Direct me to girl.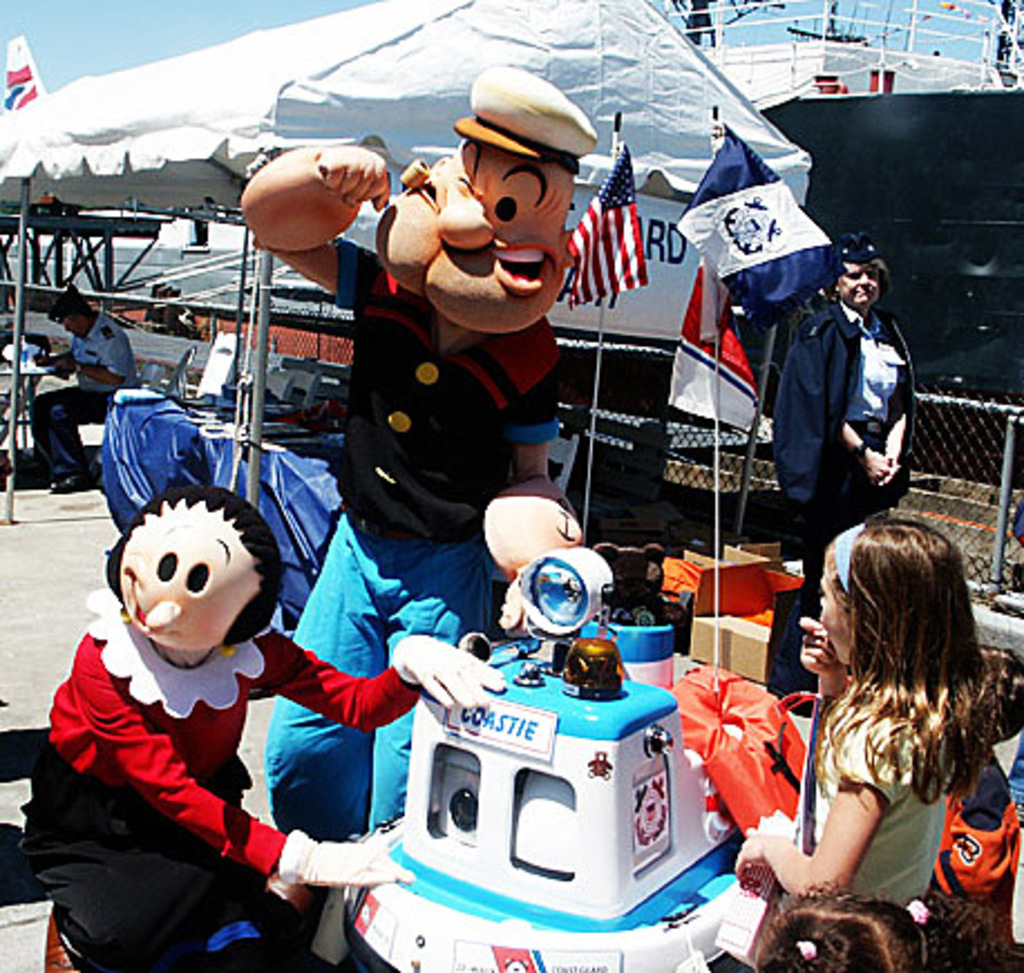
Direction: bbox=(731, 510, 1004, 901).
